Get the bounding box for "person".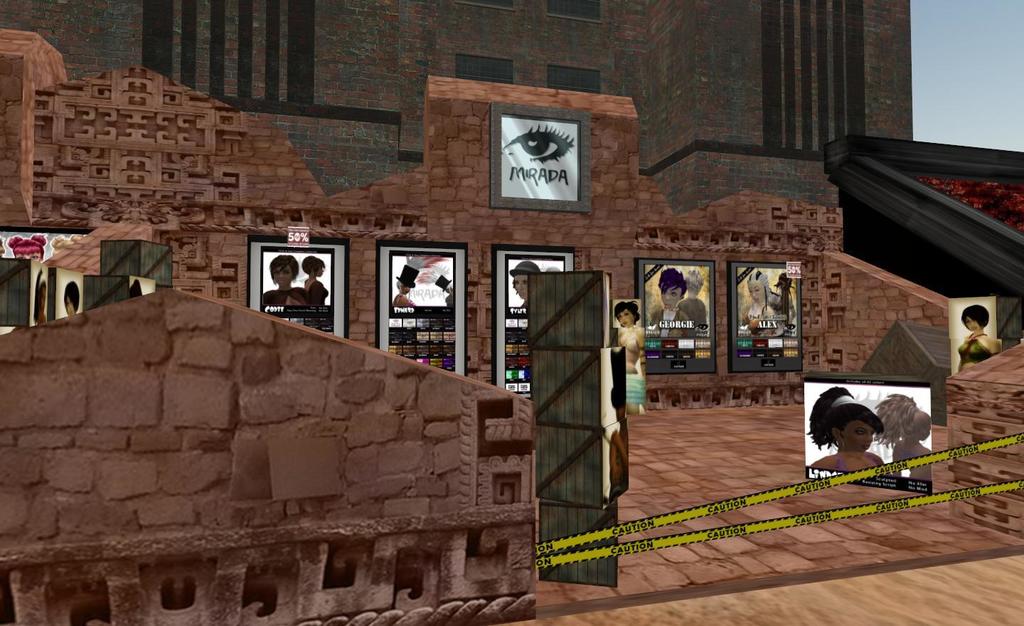
[502,259,535,312].
